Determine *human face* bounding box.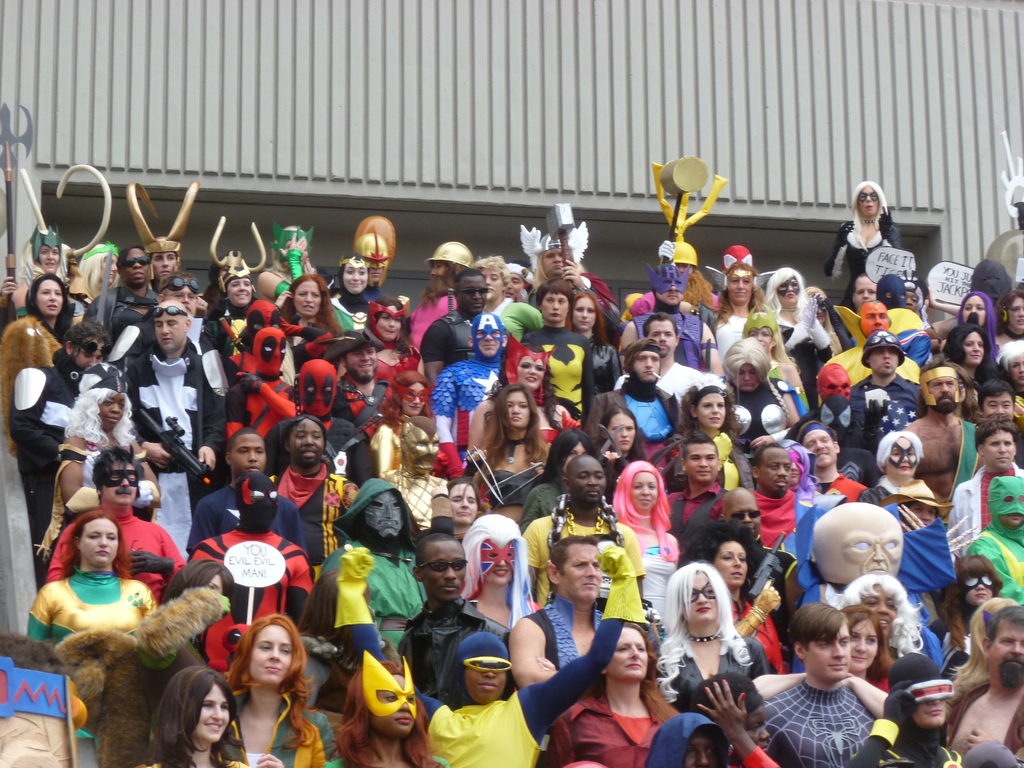
Determined: bbox=(349, 341, 381, 387).
